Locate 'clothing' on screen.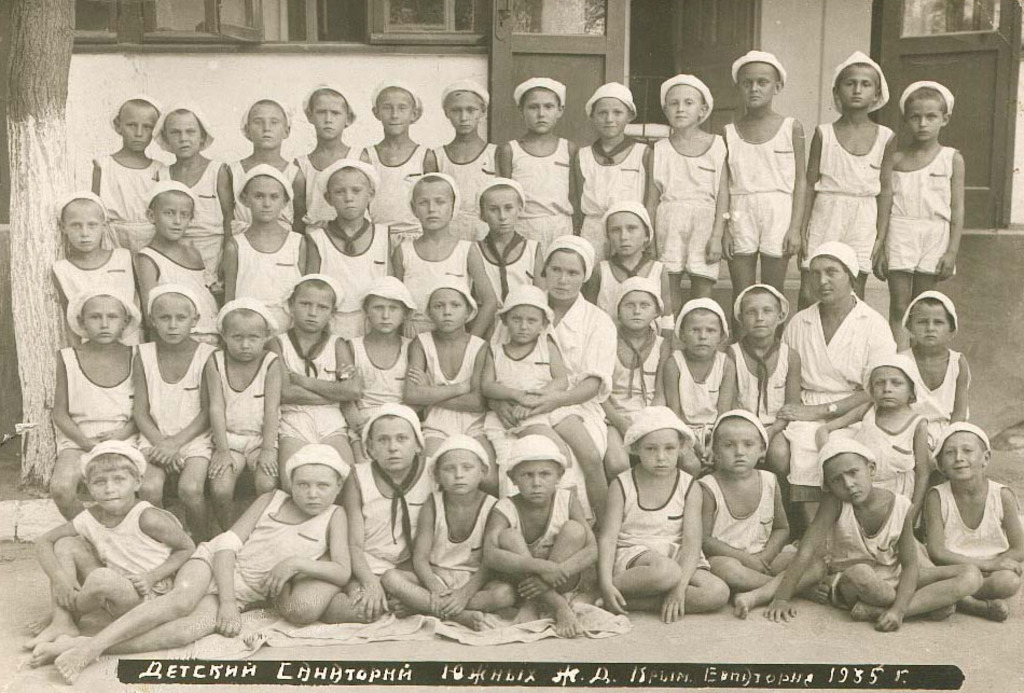
On screen at l=352, t=322, r=412, b=405.
